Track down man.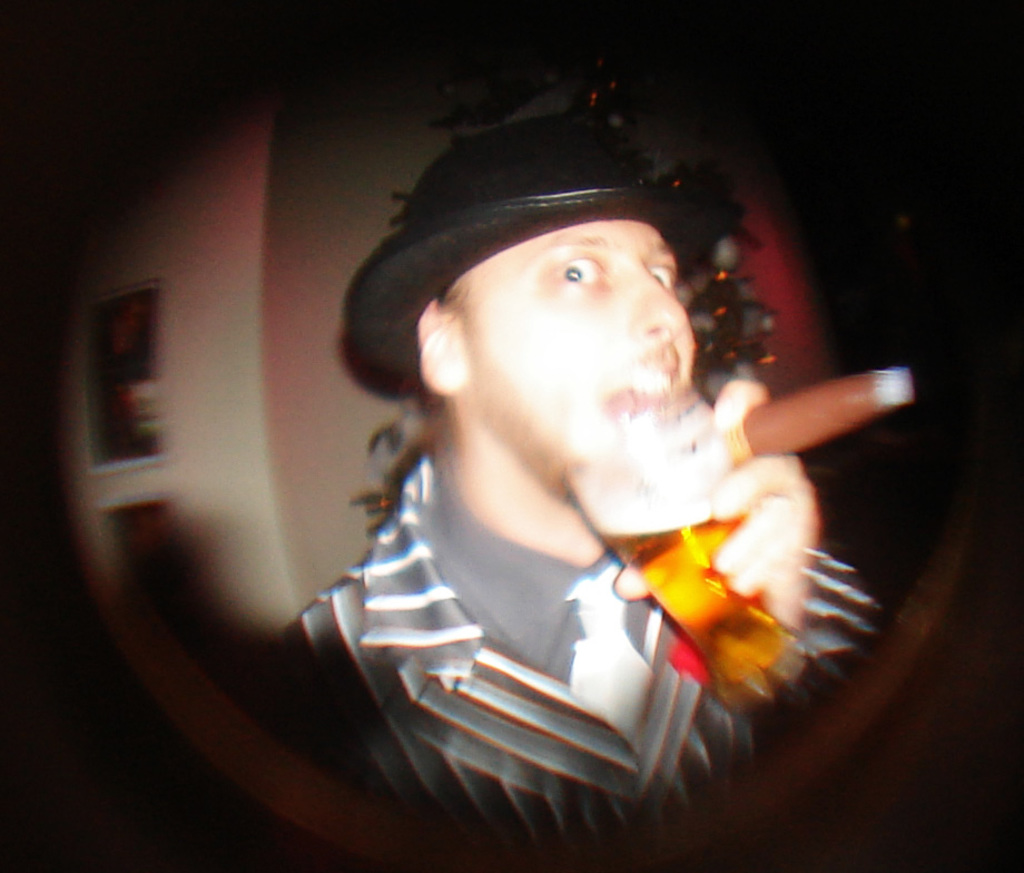
Tracked to [230, 105, 989, 866].
